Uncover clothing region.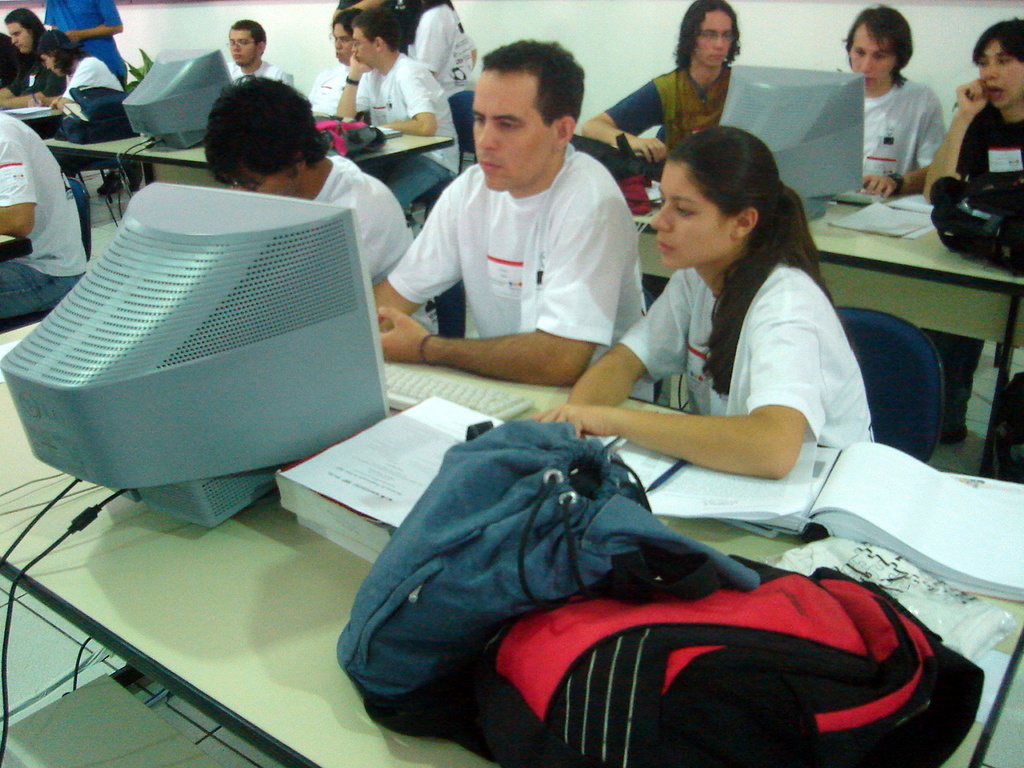
Uncovered: 0 34 25 74.
